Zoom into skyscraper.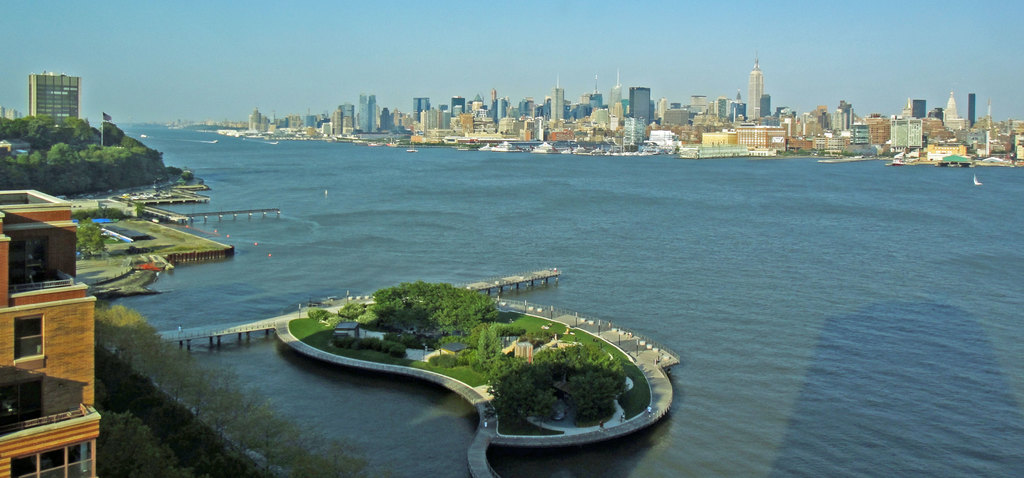
Zoom target: <bbox>623, 85, 652, 138</bbox>.
